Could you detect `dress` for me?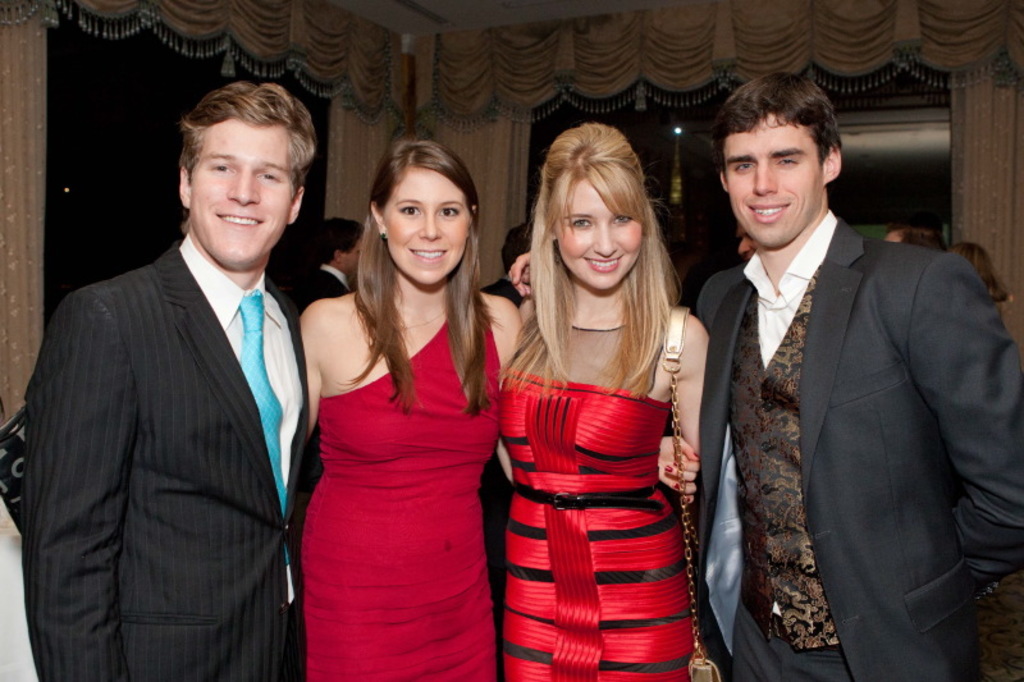
Detection result: region(300, 320, 497, 681).
